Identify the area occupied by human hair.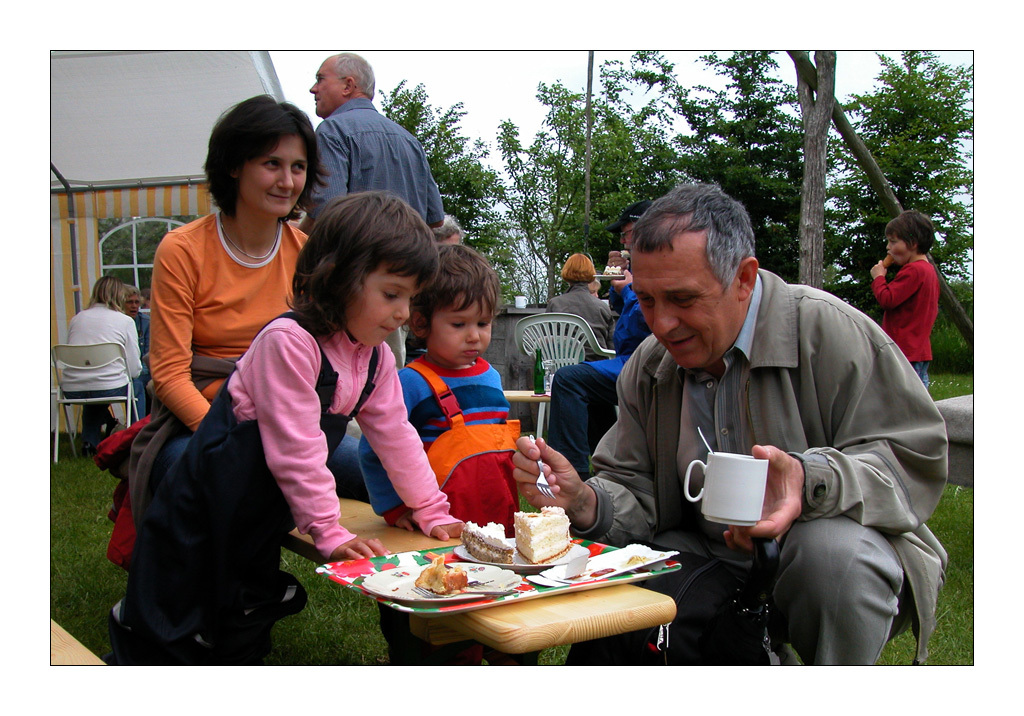
Area: bbox(562, 252, 595, 286).
